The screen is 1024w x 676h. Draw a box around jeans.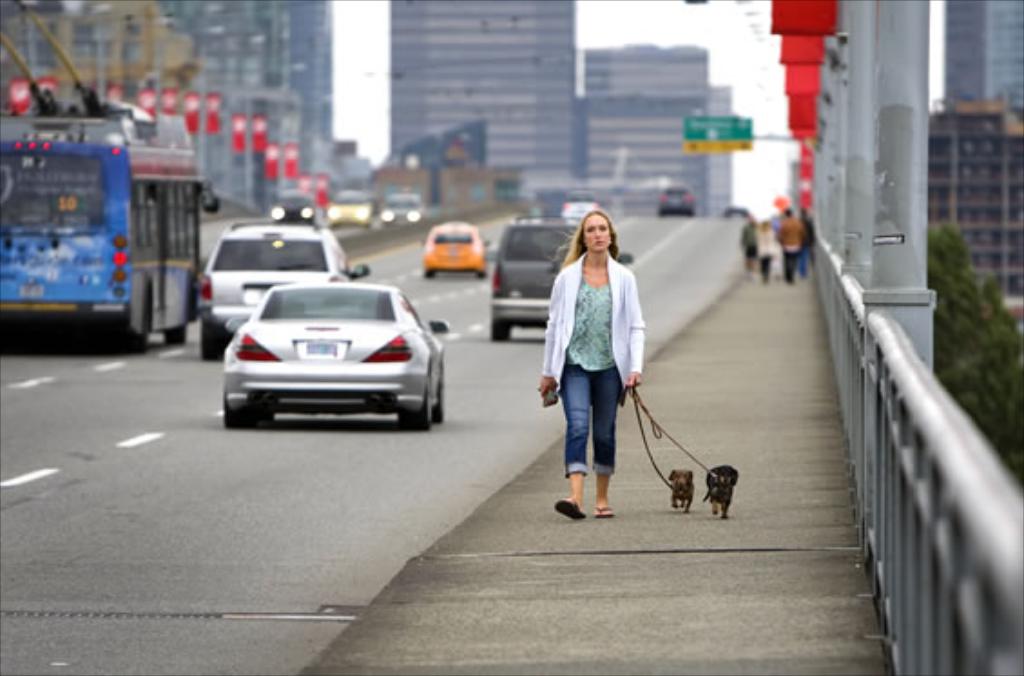
{"x1": 551, "y1": 372, "x2": 618, "y2": 502}.
